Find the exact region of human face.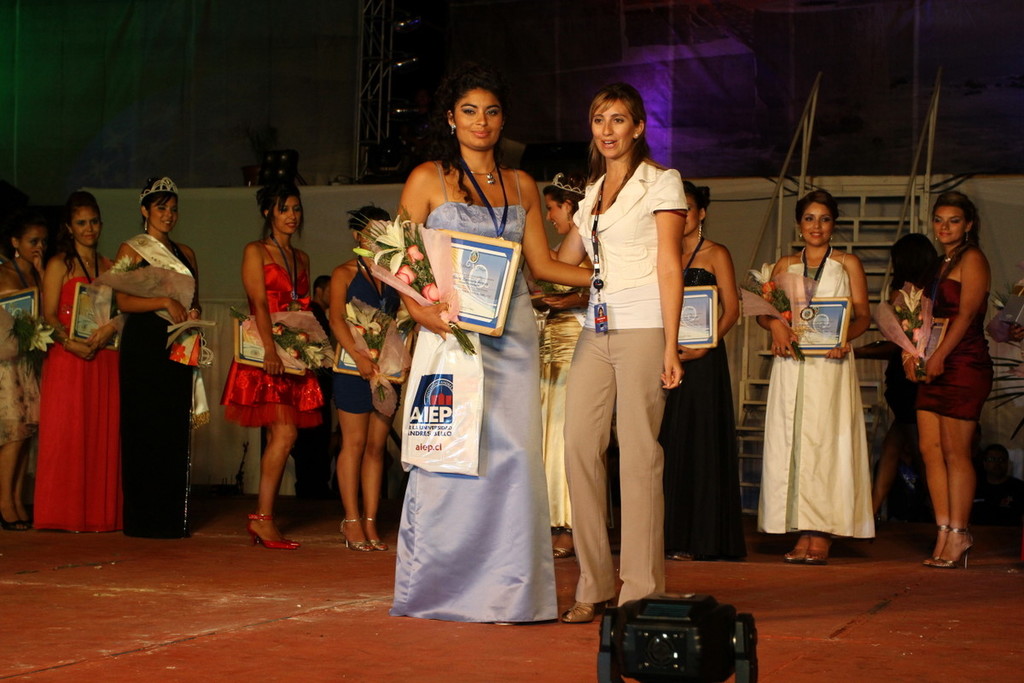
Exact region: bbox=[687, 195, 700, 234].
